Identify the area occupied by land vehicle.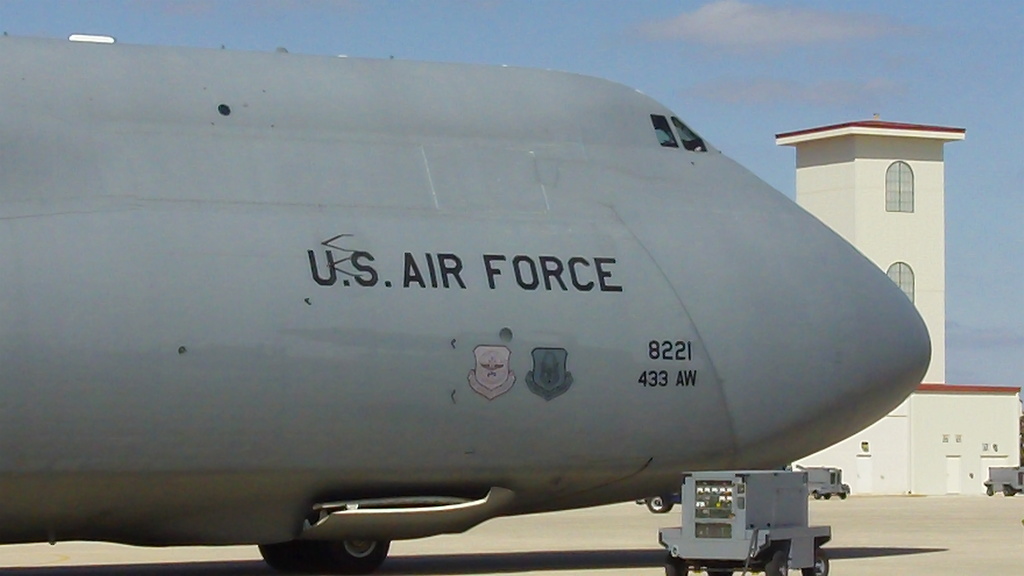
Area: l=657, t=469, r=836, b=575.
